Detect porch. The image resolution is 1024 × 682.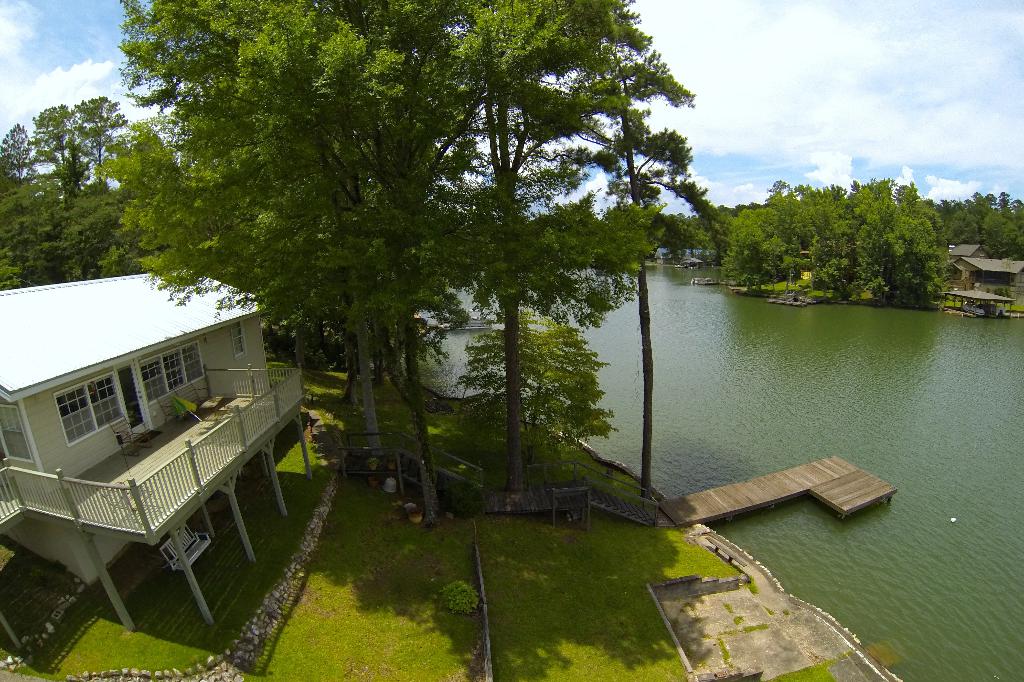
(left=4, top=362, right=362, bottom=681).
